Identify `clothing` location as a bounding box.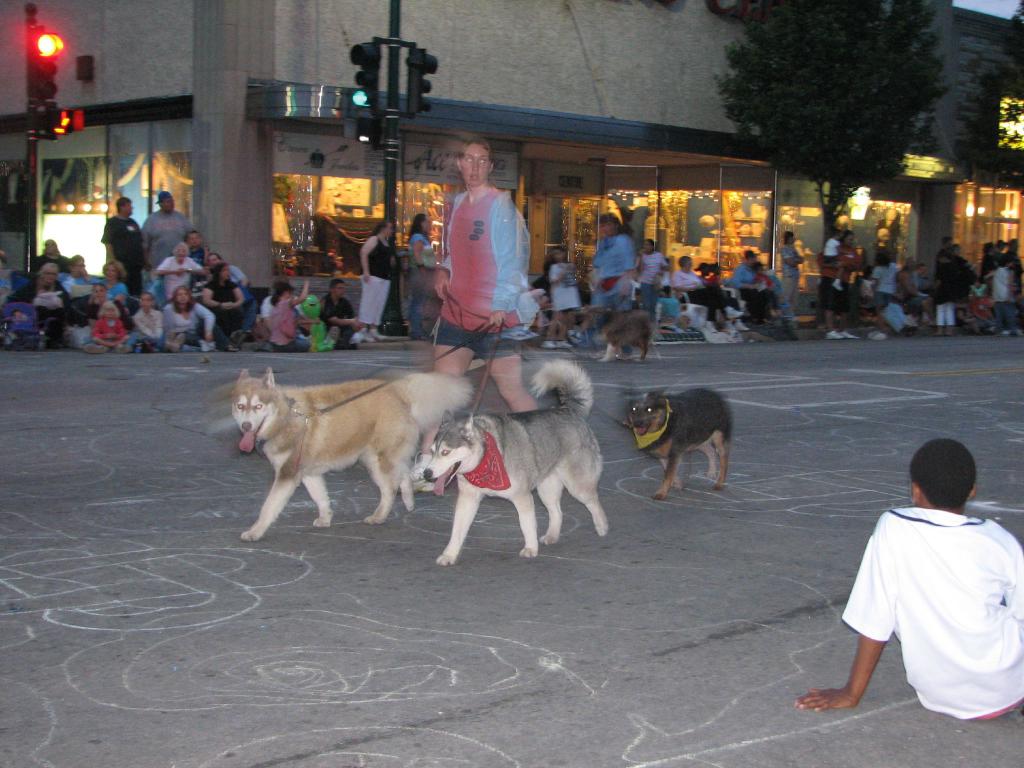
pyautogui.locateOnScreen(835, 498, 1023, 742).
